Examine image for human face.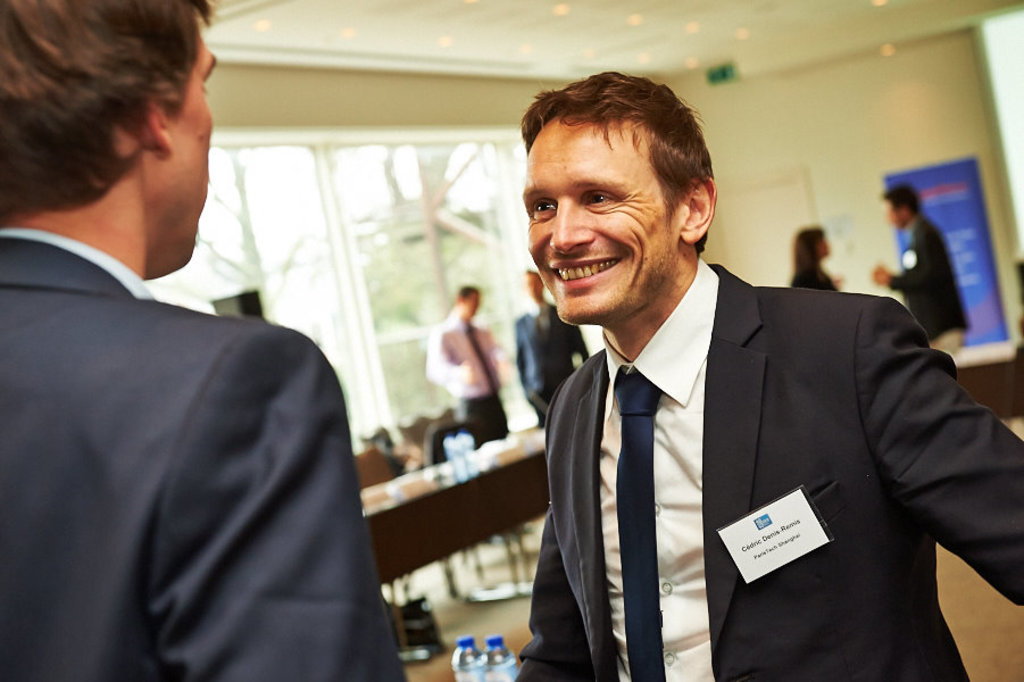
Examination result: detection(160, 20, 214, 275).
